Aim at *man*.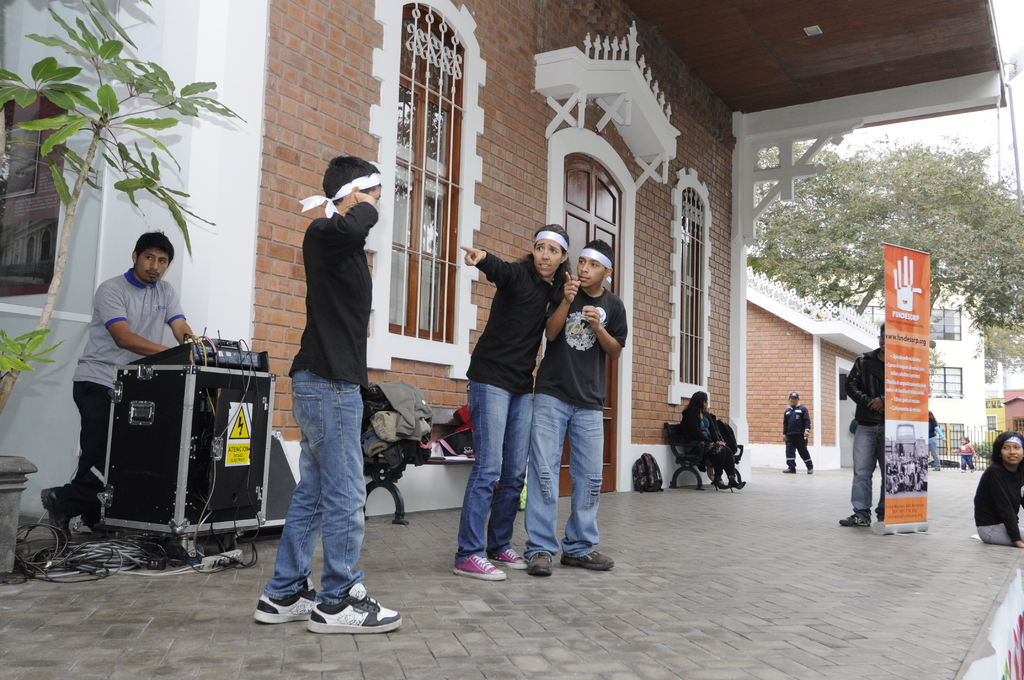
Aimed at x1=257, y1=159, x2=399, y2=626.
